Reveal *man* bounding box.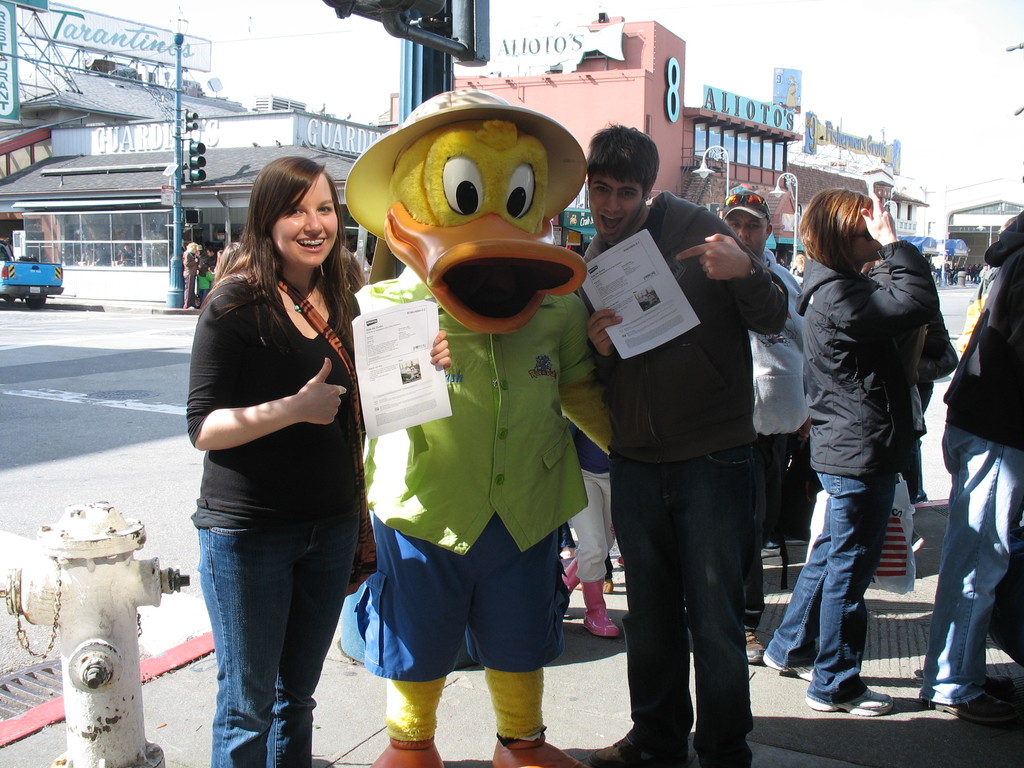
Revealed: detection(572, 125, 790, 767).
